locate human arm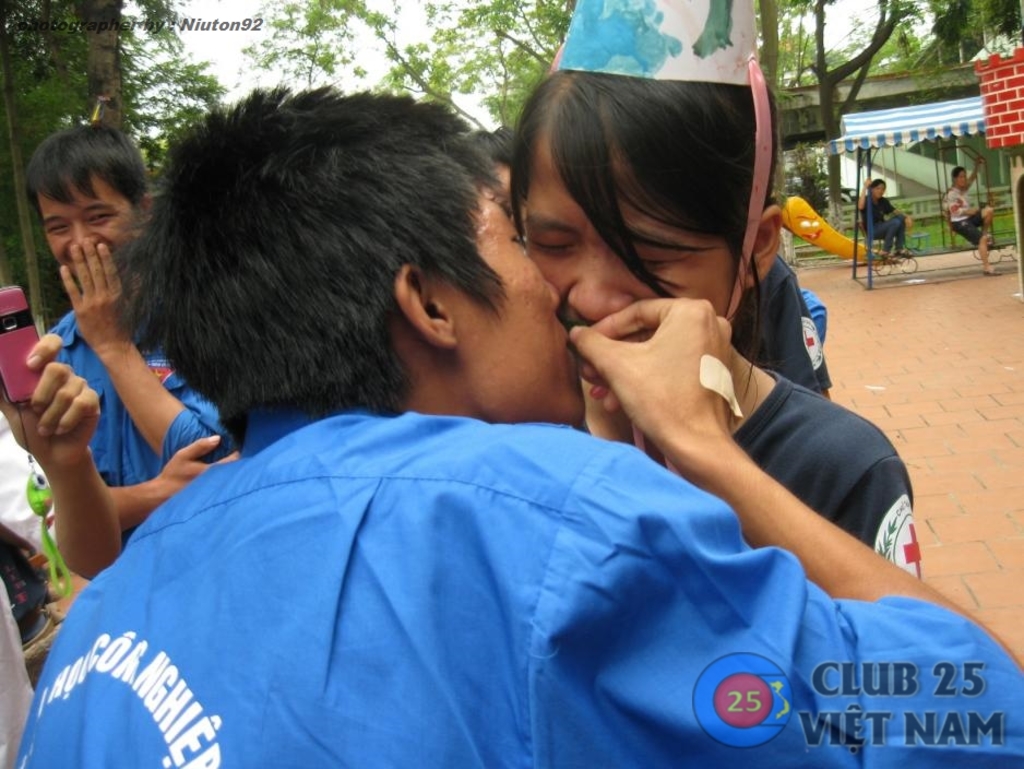
(x1=559, y1=299, x2=787, y2=559)
